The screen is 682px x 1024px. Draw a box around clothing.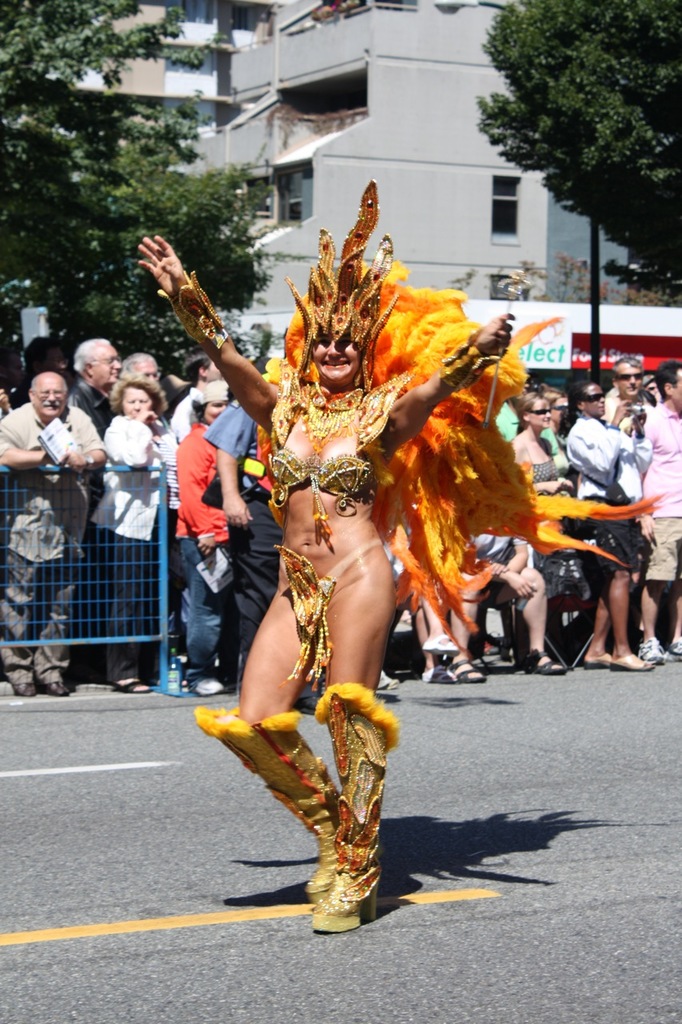
(x1=566, y1=410, x2=640, y2=619).
